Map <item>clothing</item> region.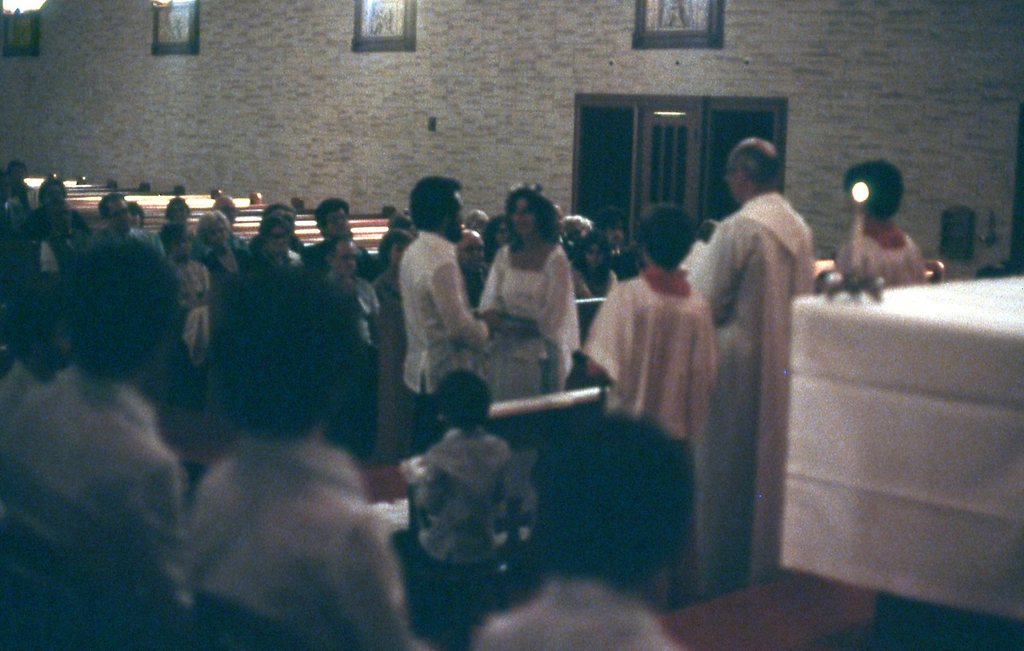
Mapped to crop(592, 245, 725, 450).
